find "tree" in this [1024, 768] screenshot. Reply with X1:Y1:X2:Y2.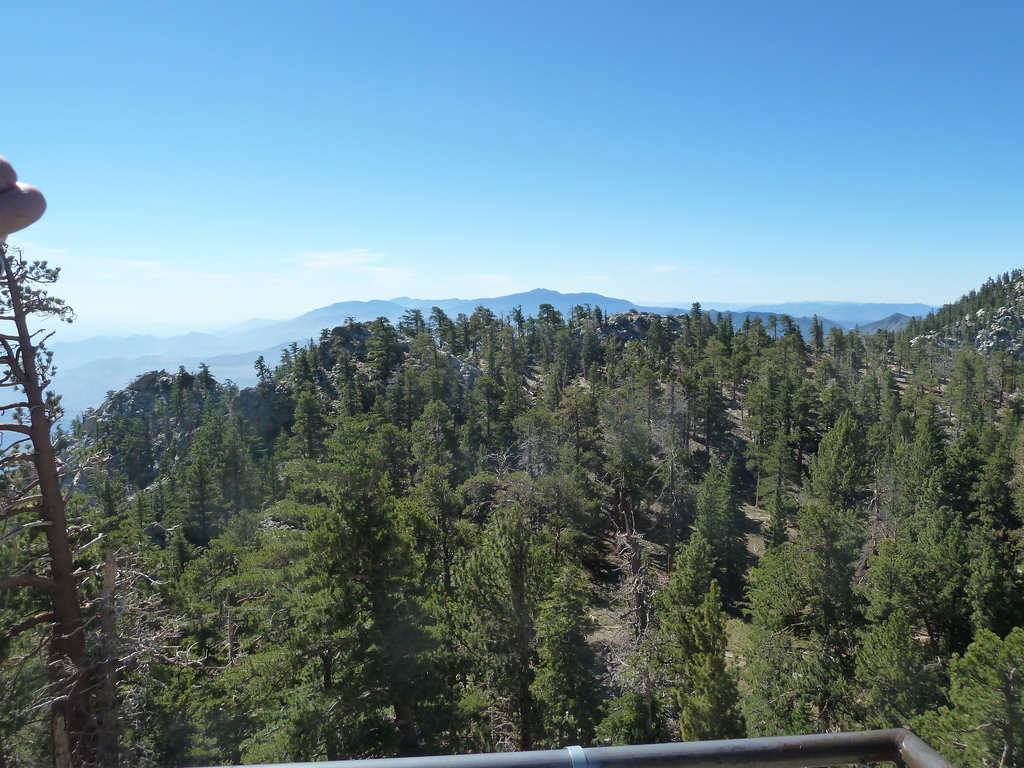
647:529:746:748.
